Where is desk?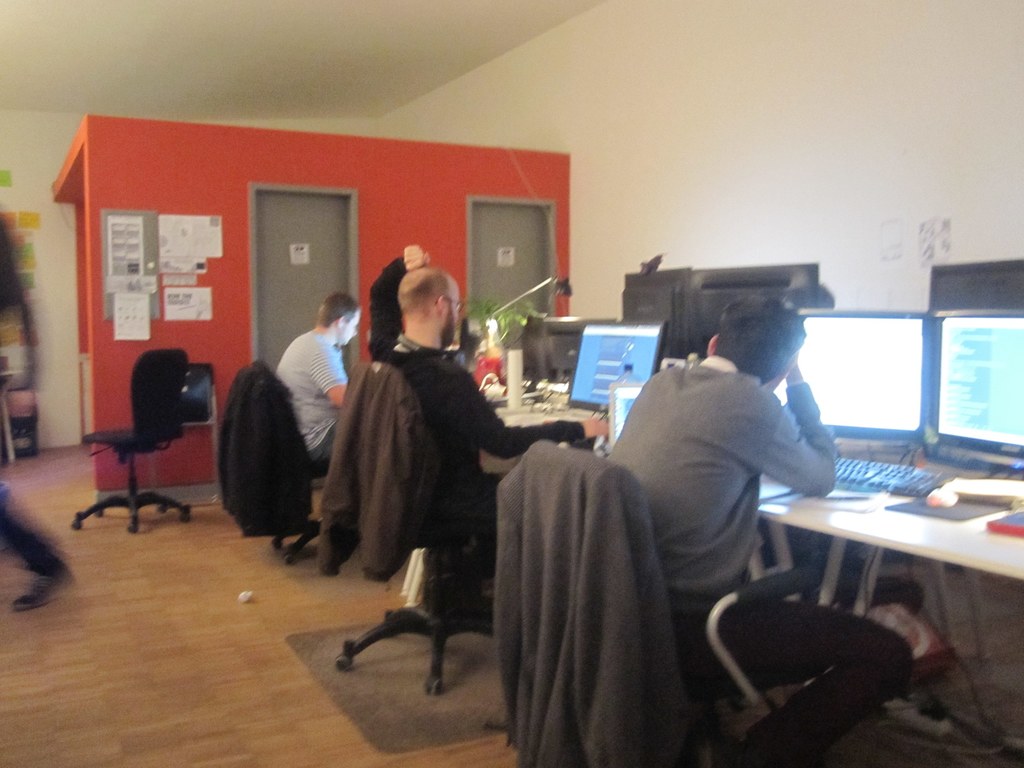
x1=755 y1=437 x2=1023 y2=741.
